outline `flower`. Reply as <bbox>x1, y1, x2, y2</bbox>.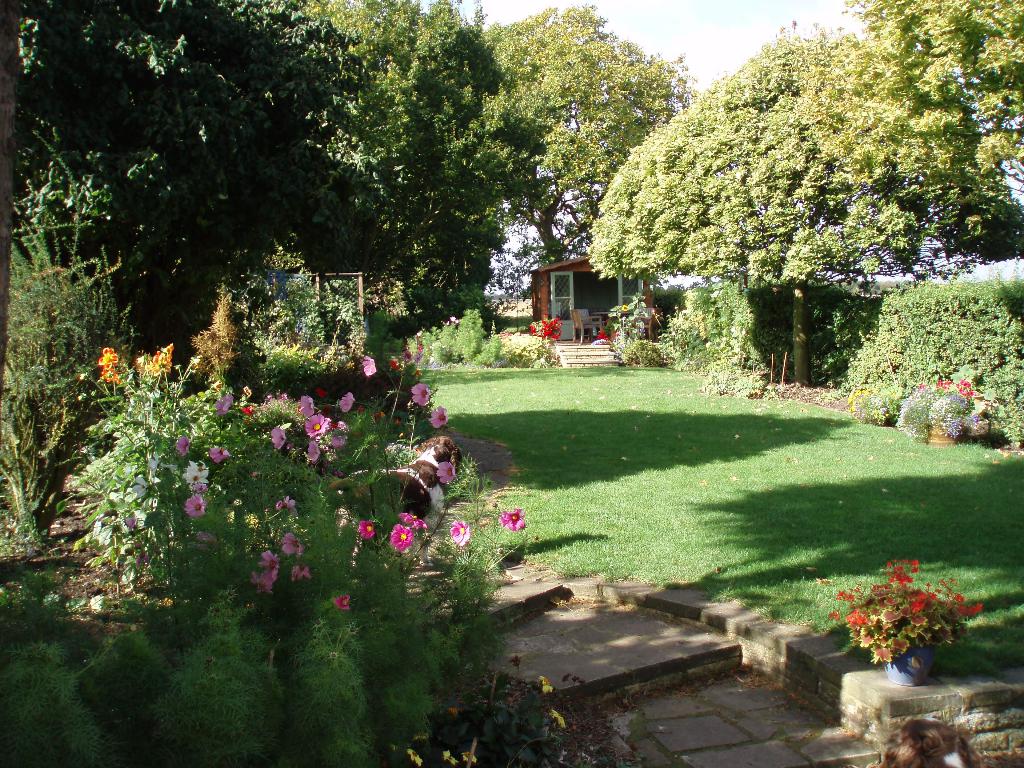
<bbox>259, 553, 278, 574</bbox>.
